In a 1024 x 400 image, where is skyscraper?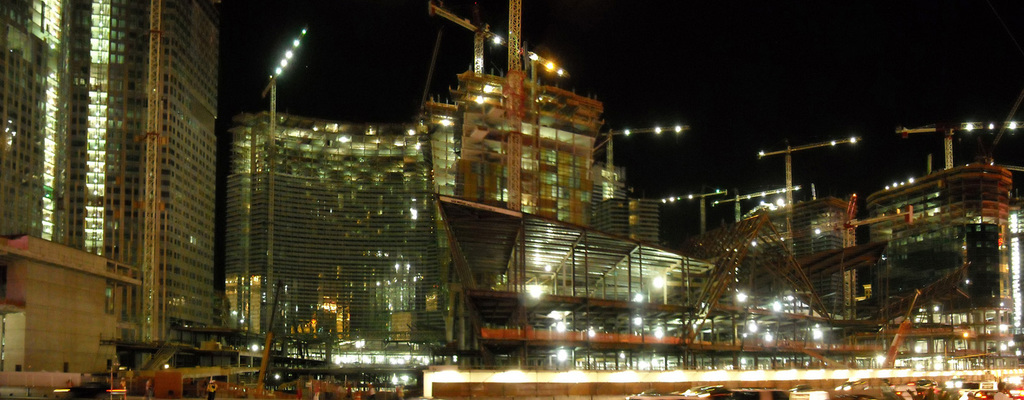
<bbox>151, 1, 218, 371</bbox>.
